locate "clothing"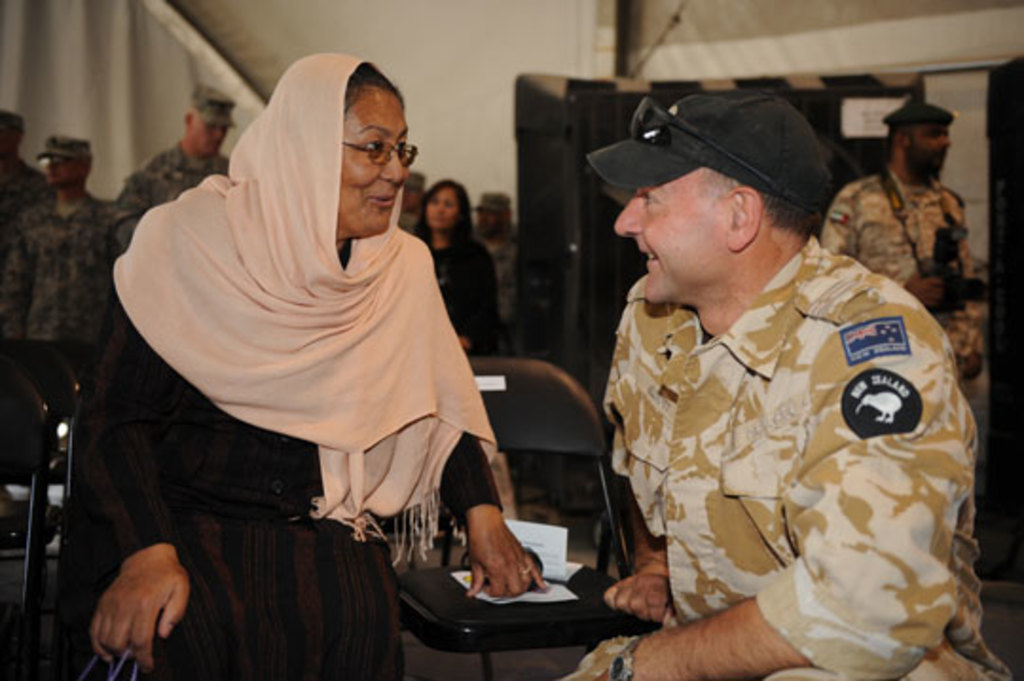
119:144:231:216
